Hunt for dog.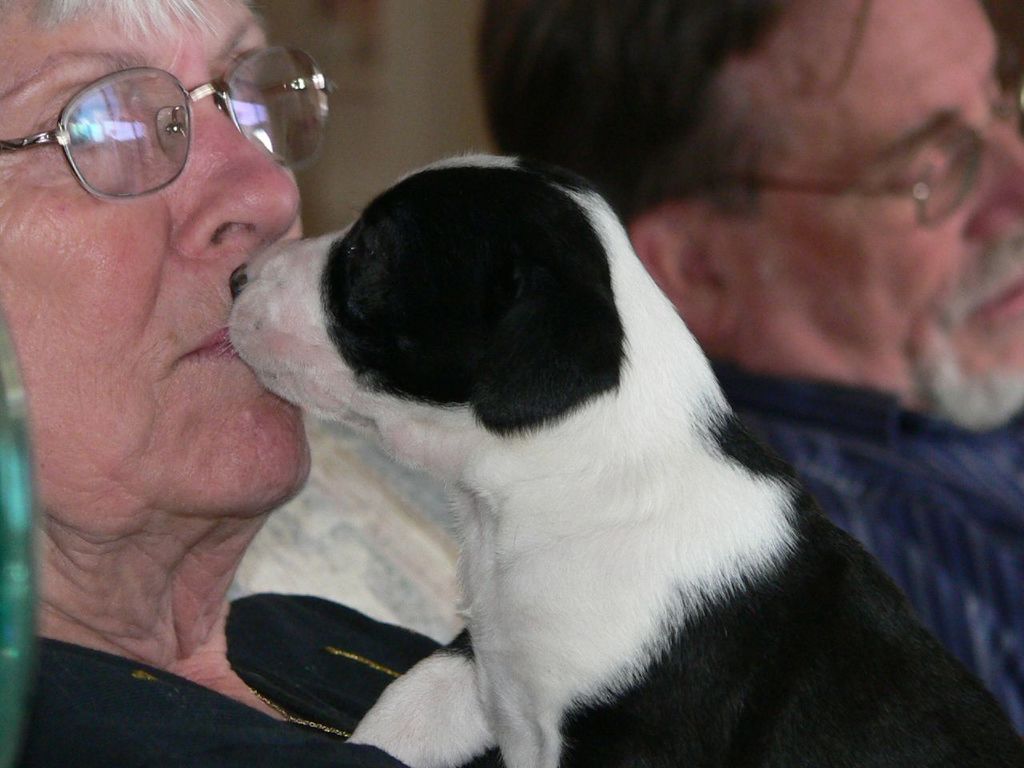
Hunted down at <bbox>226, 150, 1023, 767</bbox>.
